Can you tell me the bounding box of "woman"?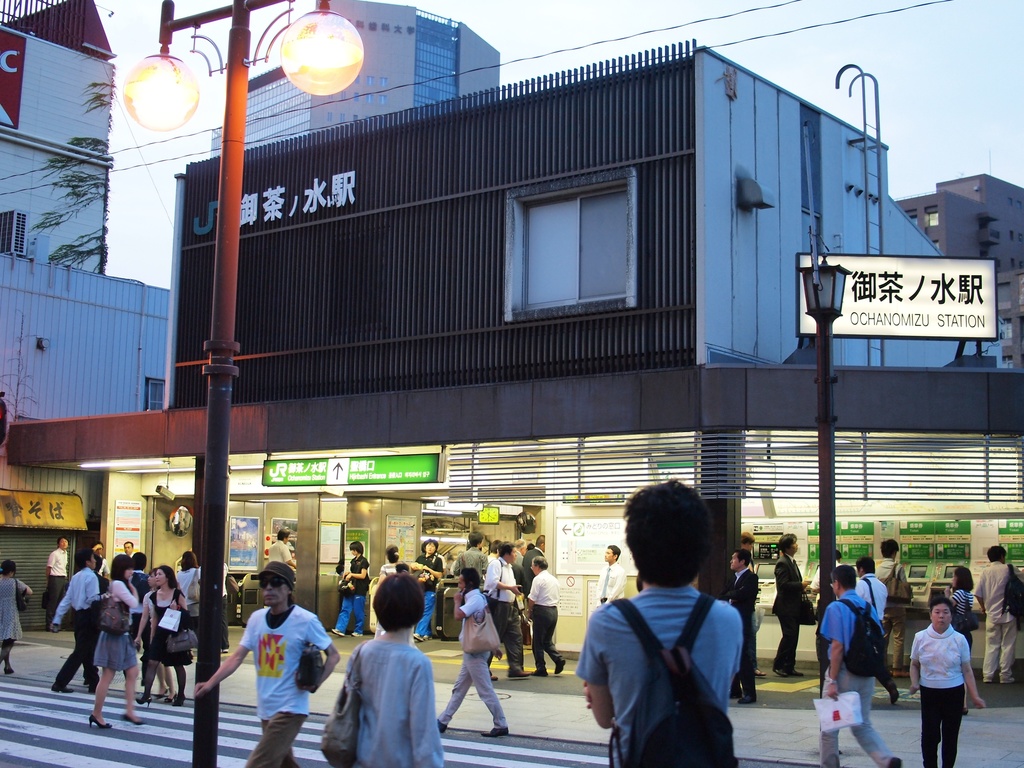
374,543,420,646.
